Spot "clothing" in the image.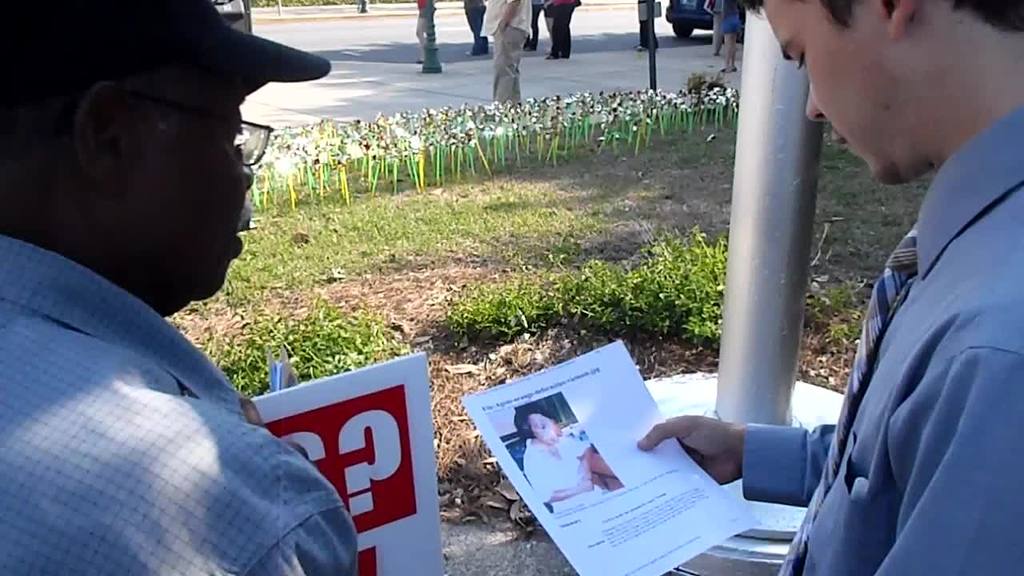
"clothing" found at [482, 0, 533, 104].
